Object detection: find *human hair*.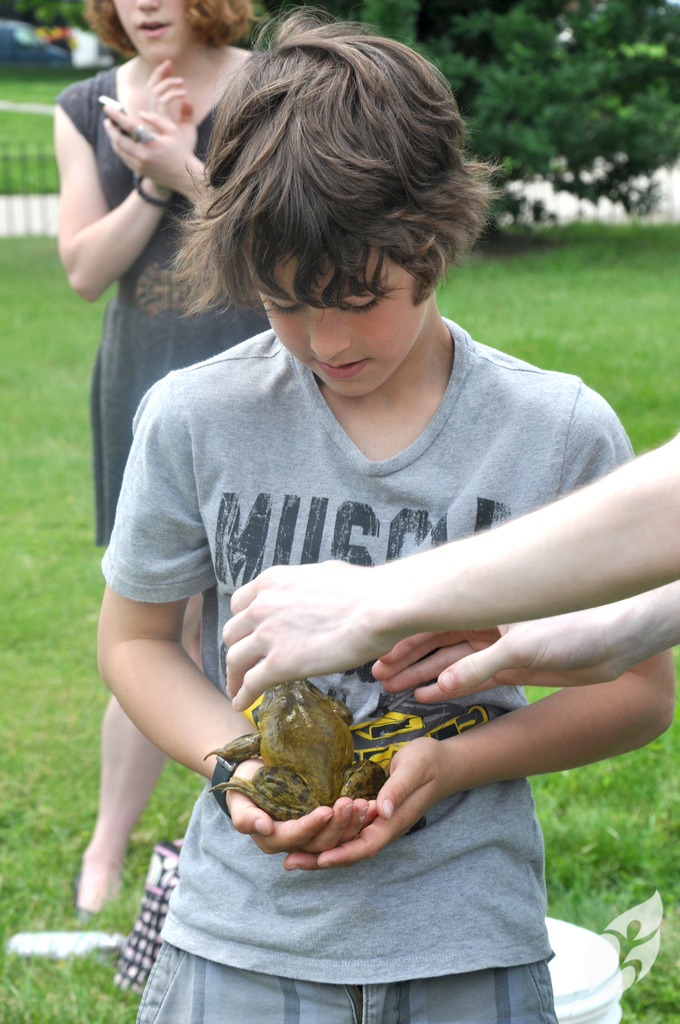
x1=159, y1=19, x2=489, y2=342.
